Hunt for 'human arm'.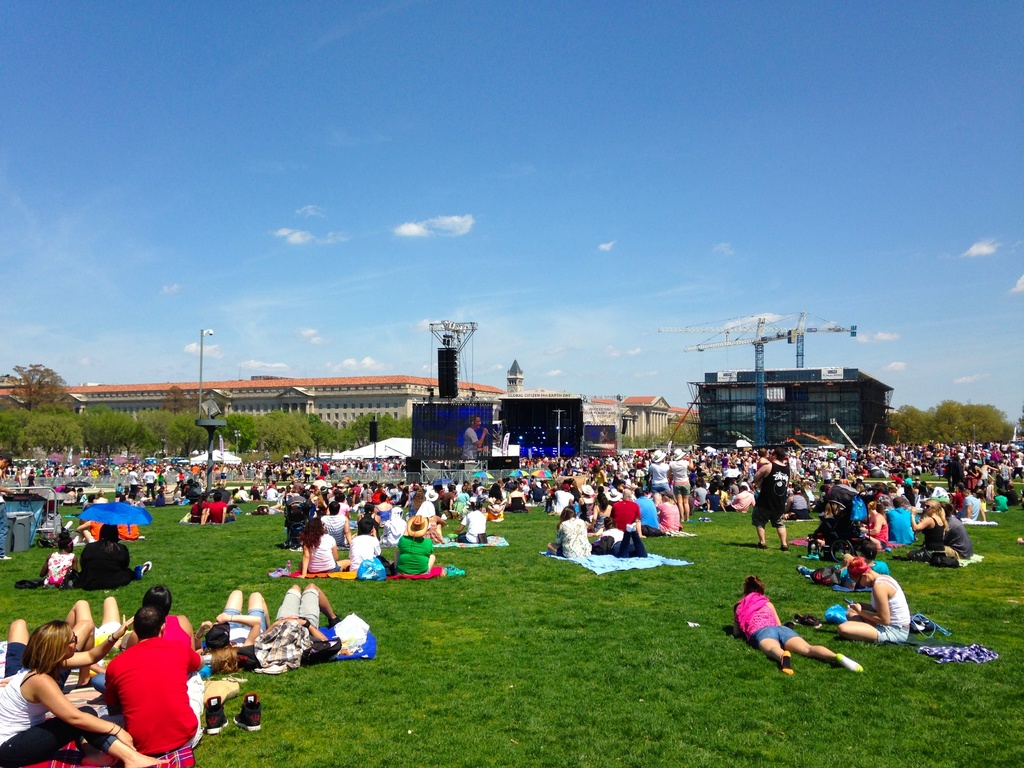
Hunted down at x1=556 y1=523 x2=563 y2=545.
